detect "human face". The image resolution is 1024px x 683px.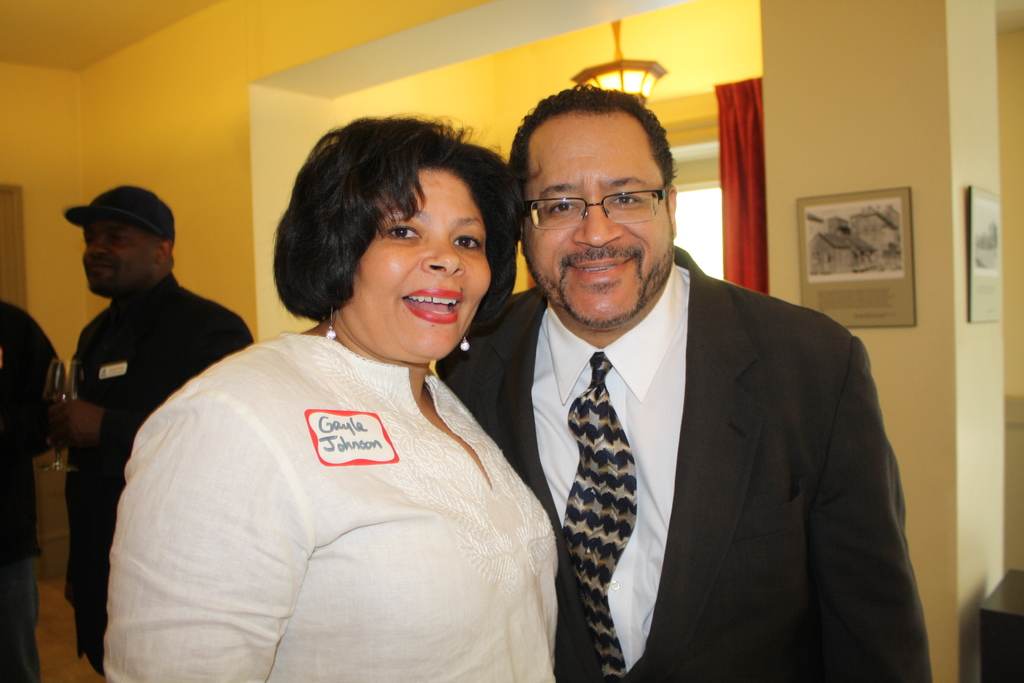
[83,213,153,290].
